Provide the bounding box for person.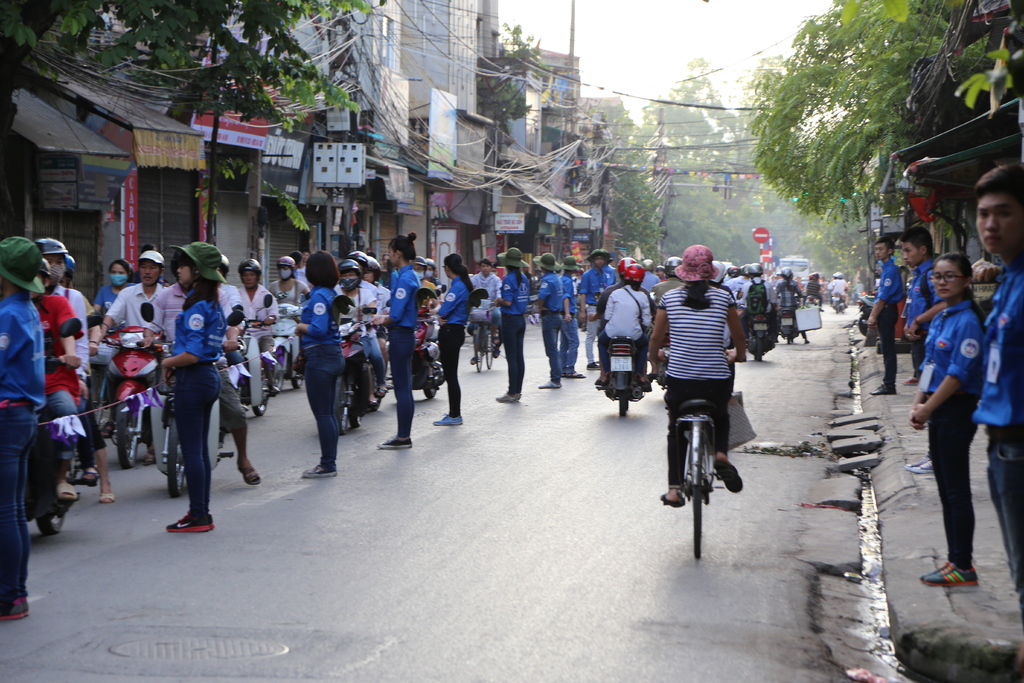
[left=826, top=277, right=849, bottom=311].
